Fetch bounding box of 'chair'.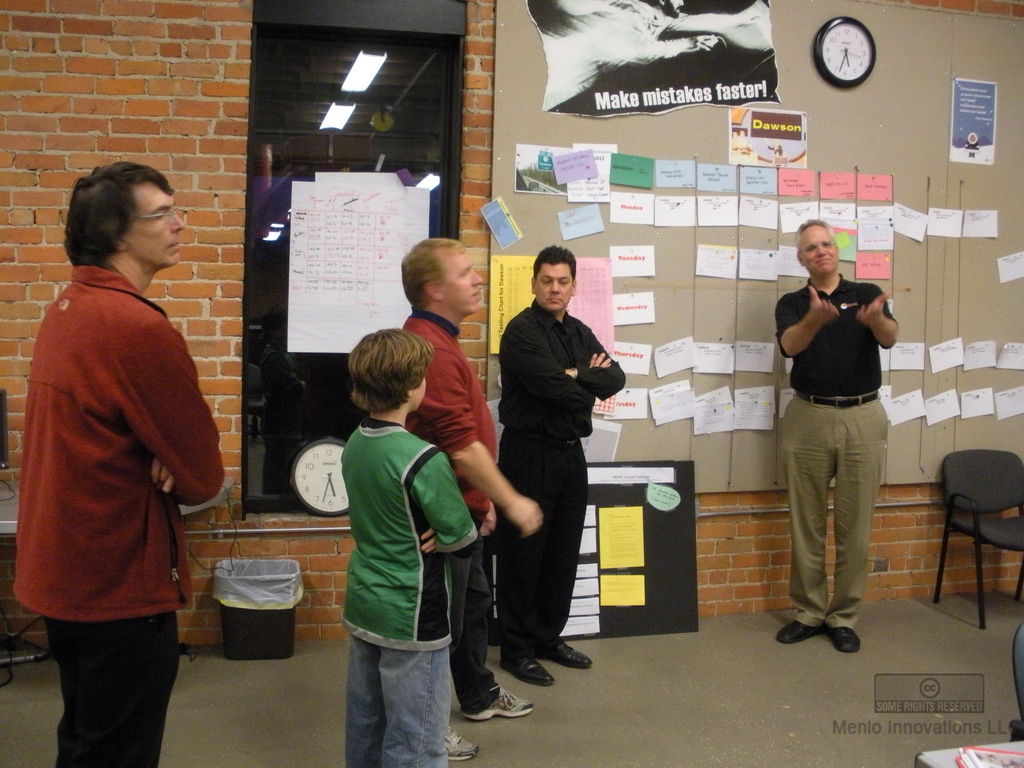
Bbox: box=[926, 435, 1023, 636].
